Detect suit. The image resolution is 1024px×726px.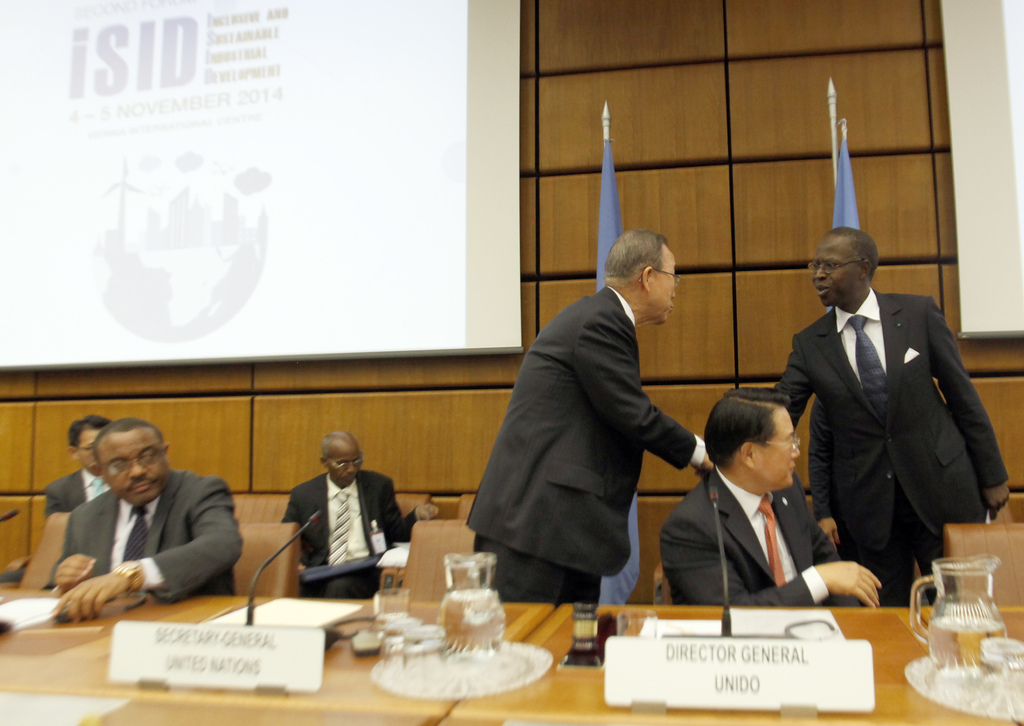
BBox(39, 468, 245, 603).
